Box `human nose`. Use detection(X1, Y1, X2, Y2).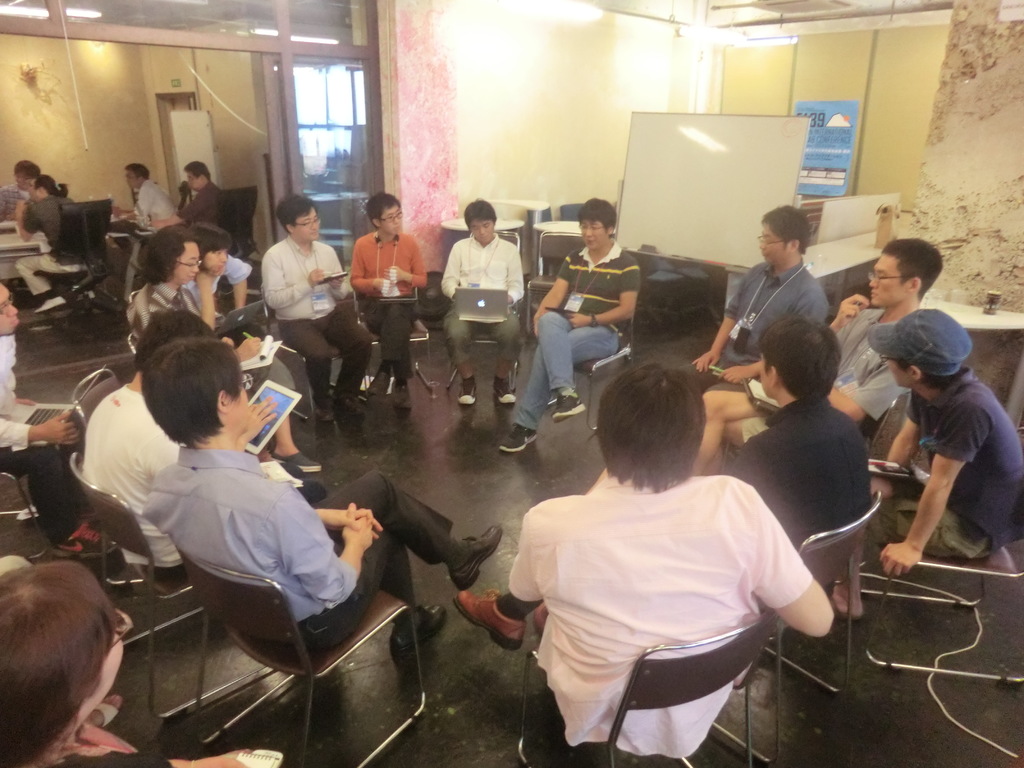
detection(220, 254, 225, 264).
